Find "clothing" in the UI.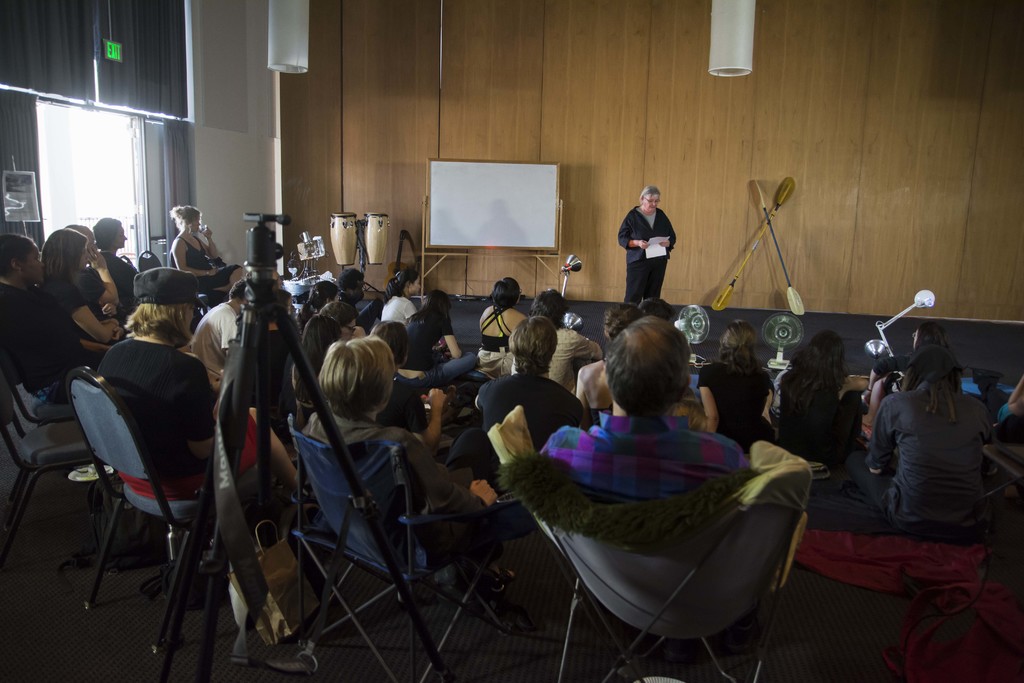
UI element at (540,415,747,501).
